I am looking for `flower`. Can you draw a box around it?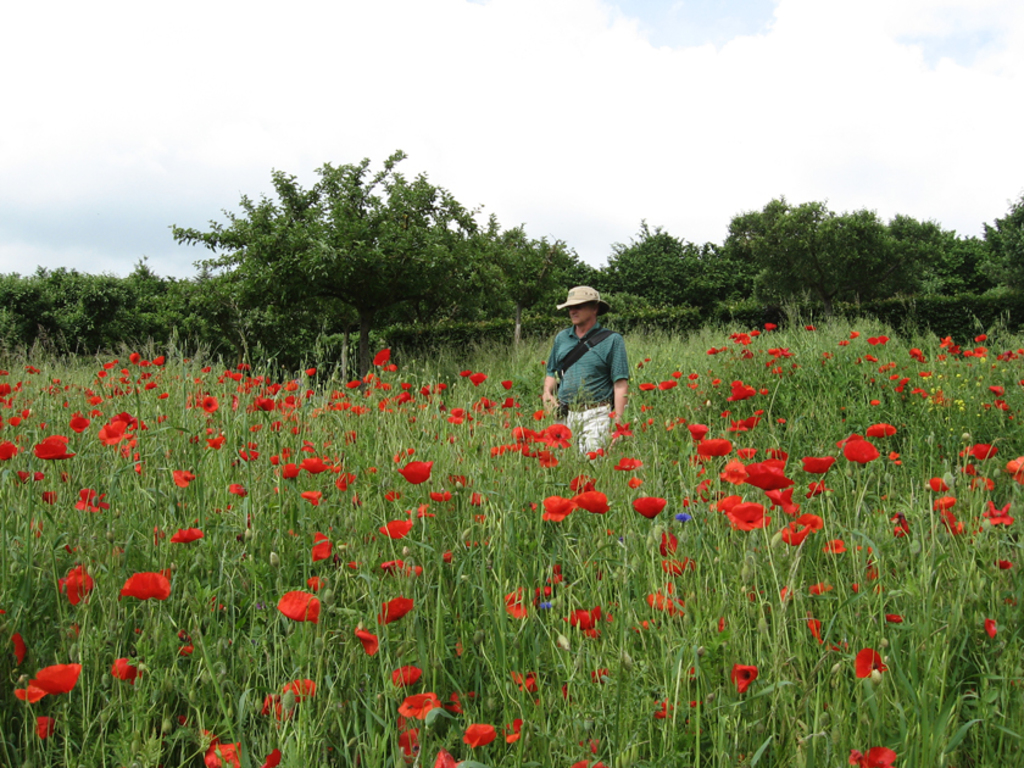
Sure, the bounding box is <region>578, 473, 602, 485</region>.
